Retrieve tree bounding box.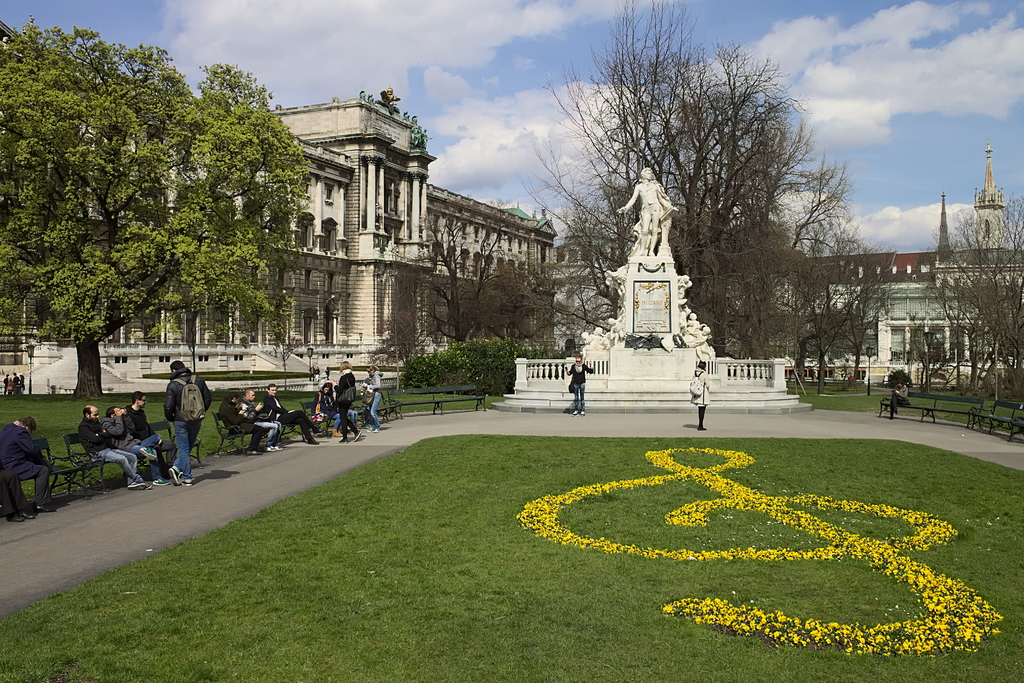
Bounding box: left=789, top=255, right=868, bottom=403.
